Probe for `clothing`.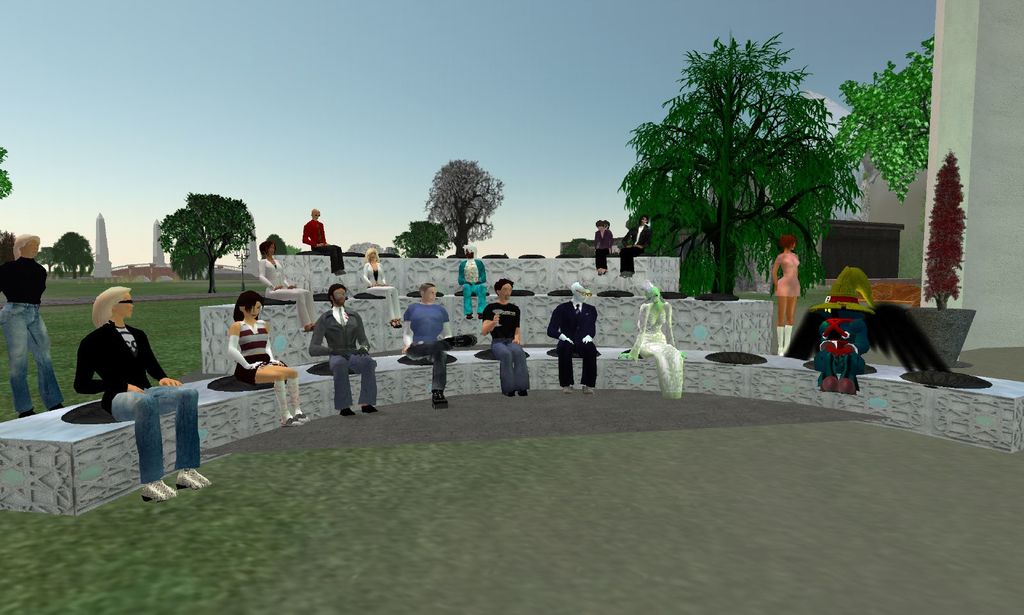
Probe result: x1=810, y1=312, x2=868, y2=385.
